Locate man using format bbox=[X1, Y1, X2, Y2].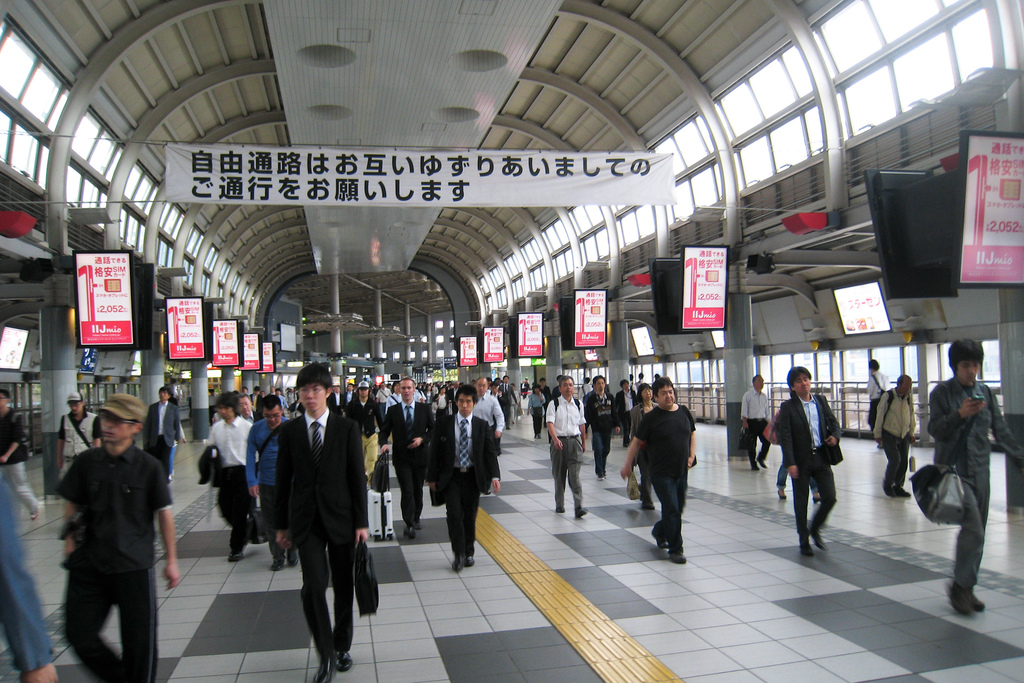
bbox=[616, 378, 639, 449].
